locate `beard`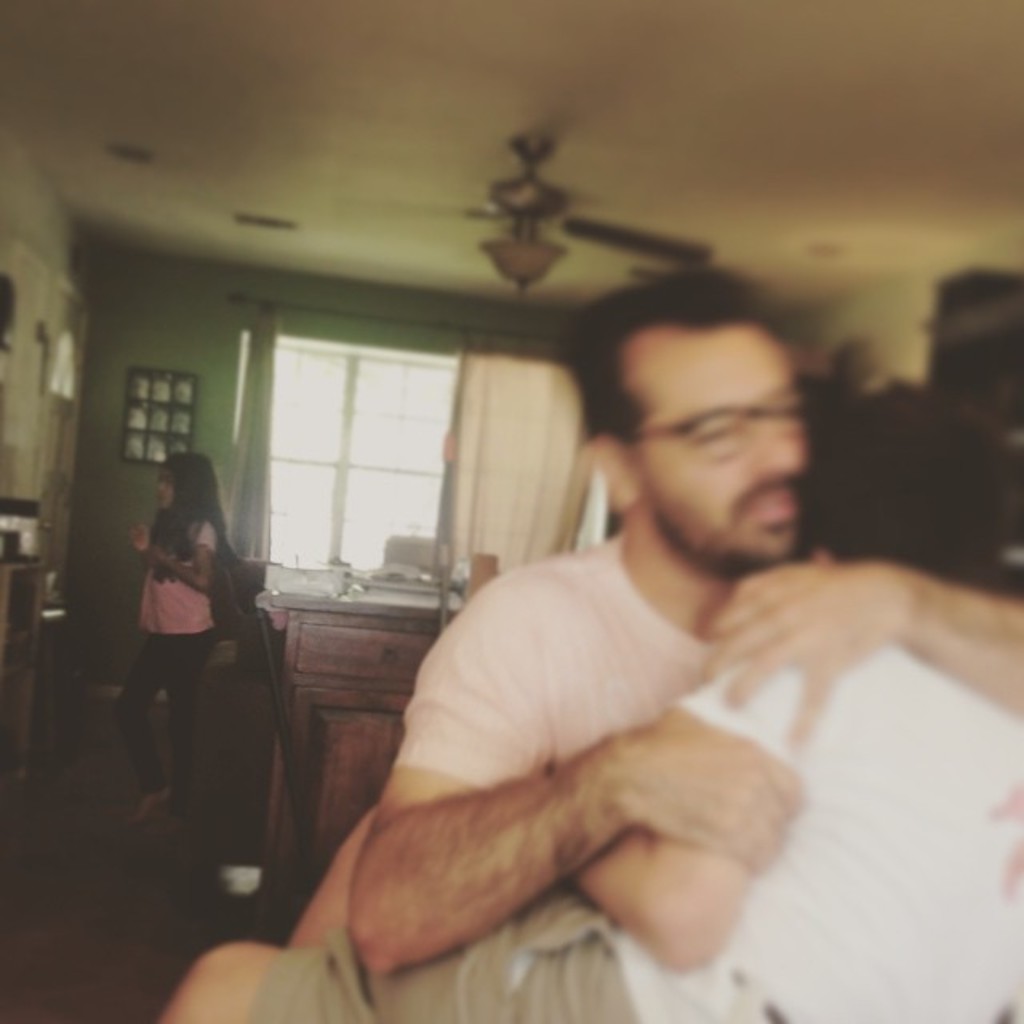
crop(640, 480, 797, 586)
